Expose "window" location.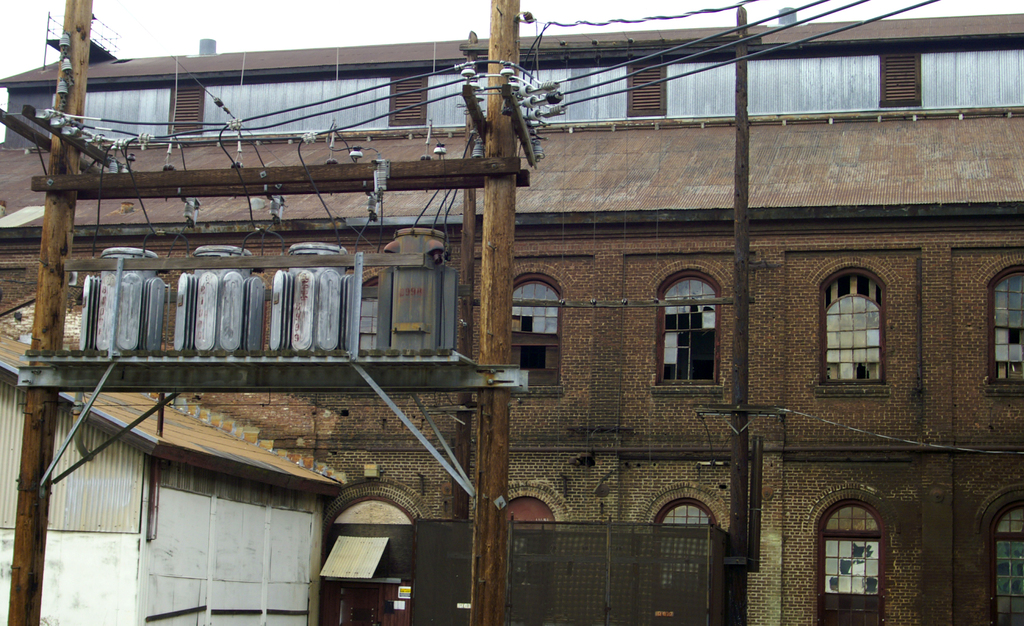
Exposed at (992,271,1023,383).
